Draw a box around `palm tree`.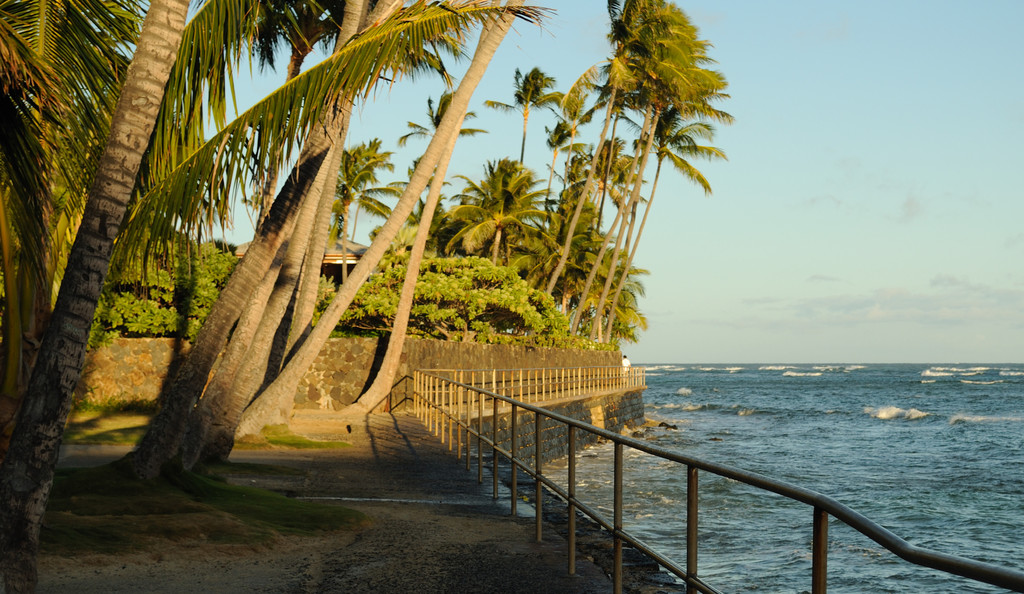
397,90,472,255.
